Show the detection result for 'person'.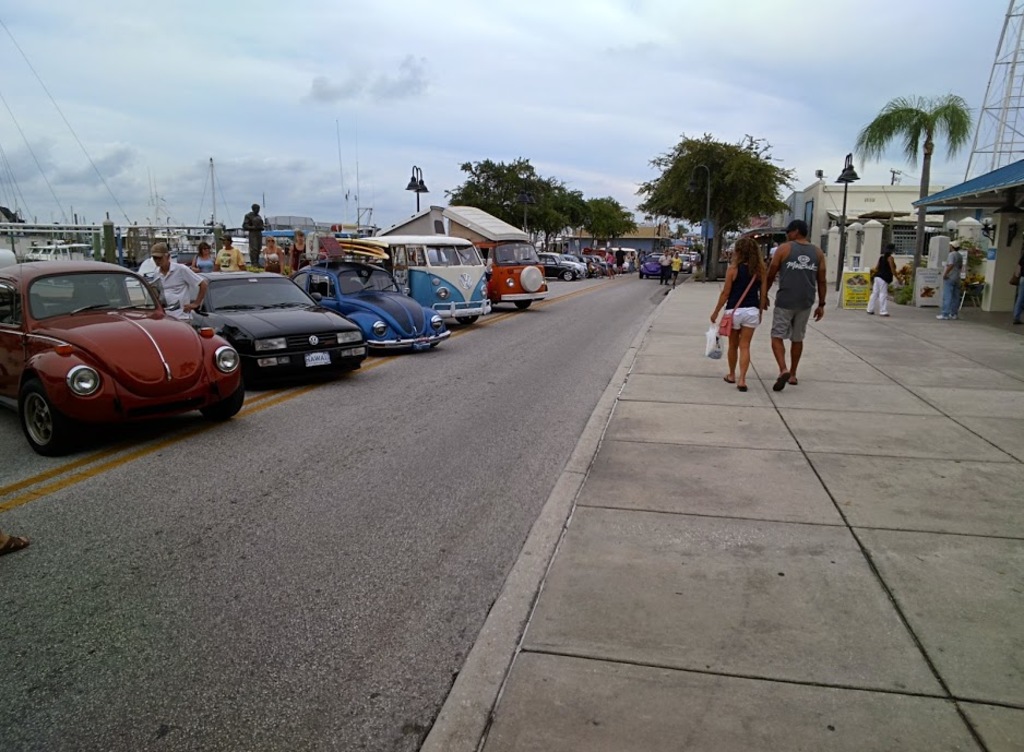
Rect(239, 198, 260, 265).
